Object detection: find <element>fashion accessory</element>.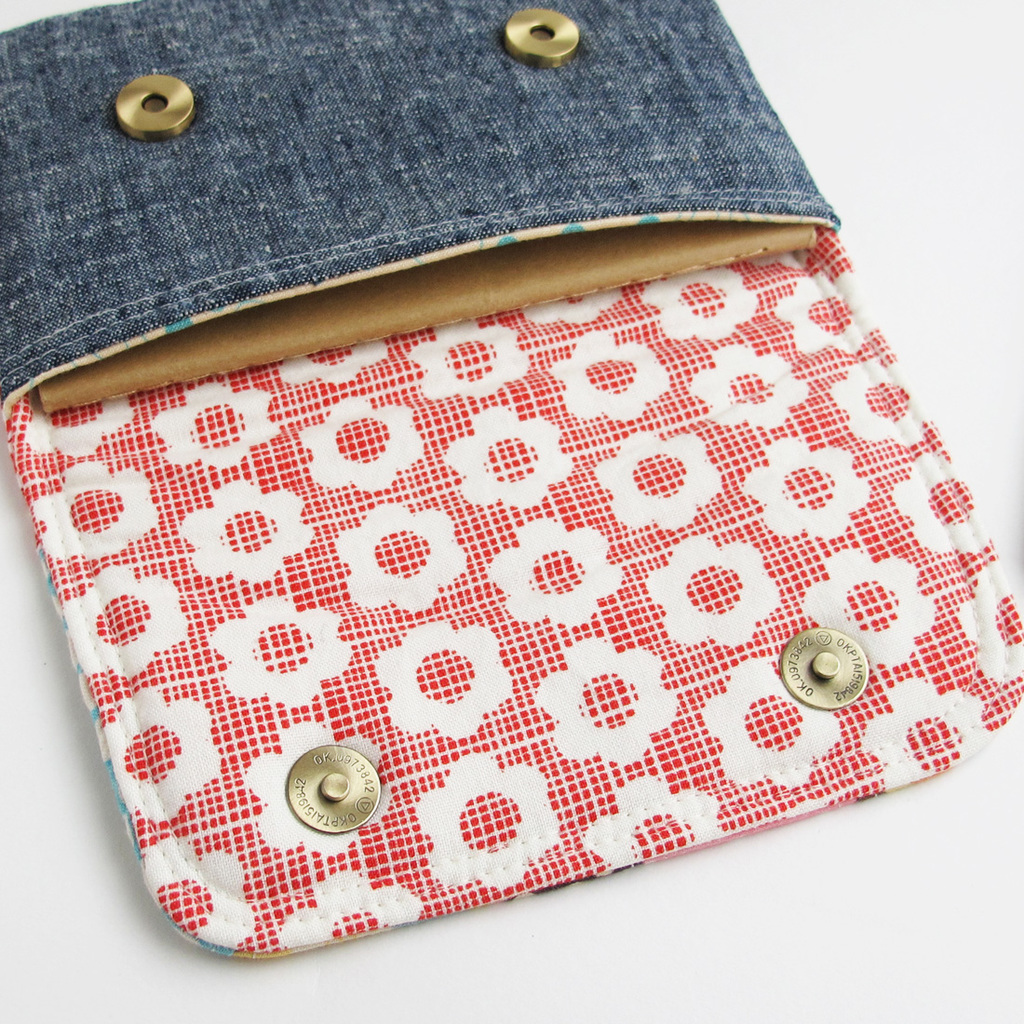
x1=0, y1=0, x2=1023, y2=970.
